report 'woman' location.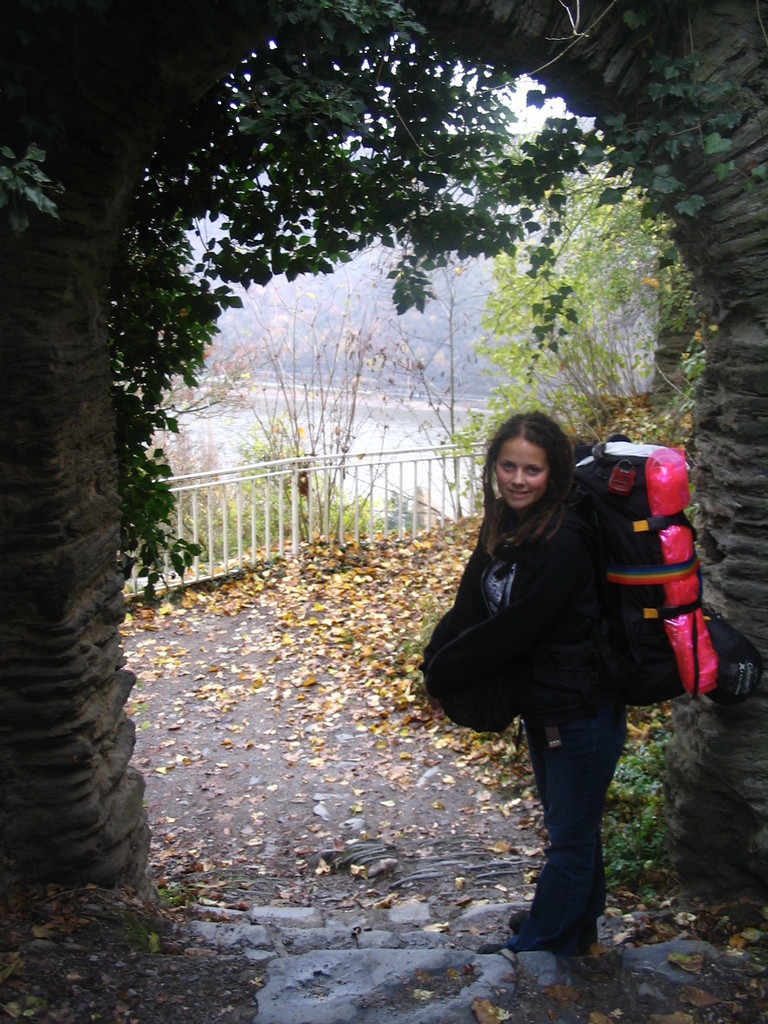
Report: box(462, 378, 701, 956).
